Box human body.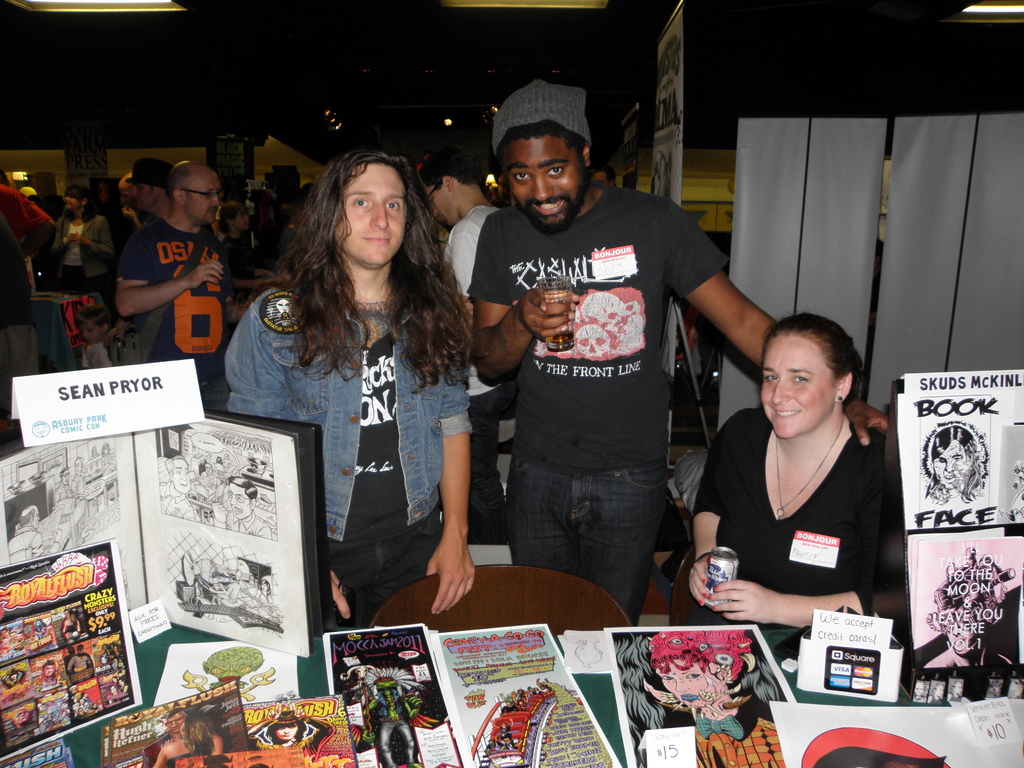
[686,274,892,693].
